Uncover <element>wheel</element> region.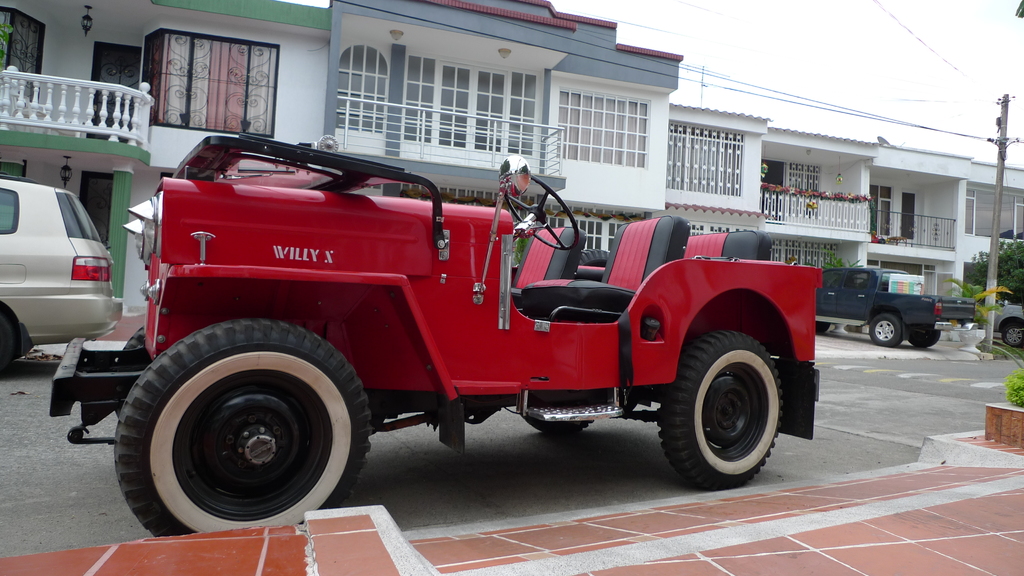
Uncovered: bbox=[904, 330, 941, 351].
